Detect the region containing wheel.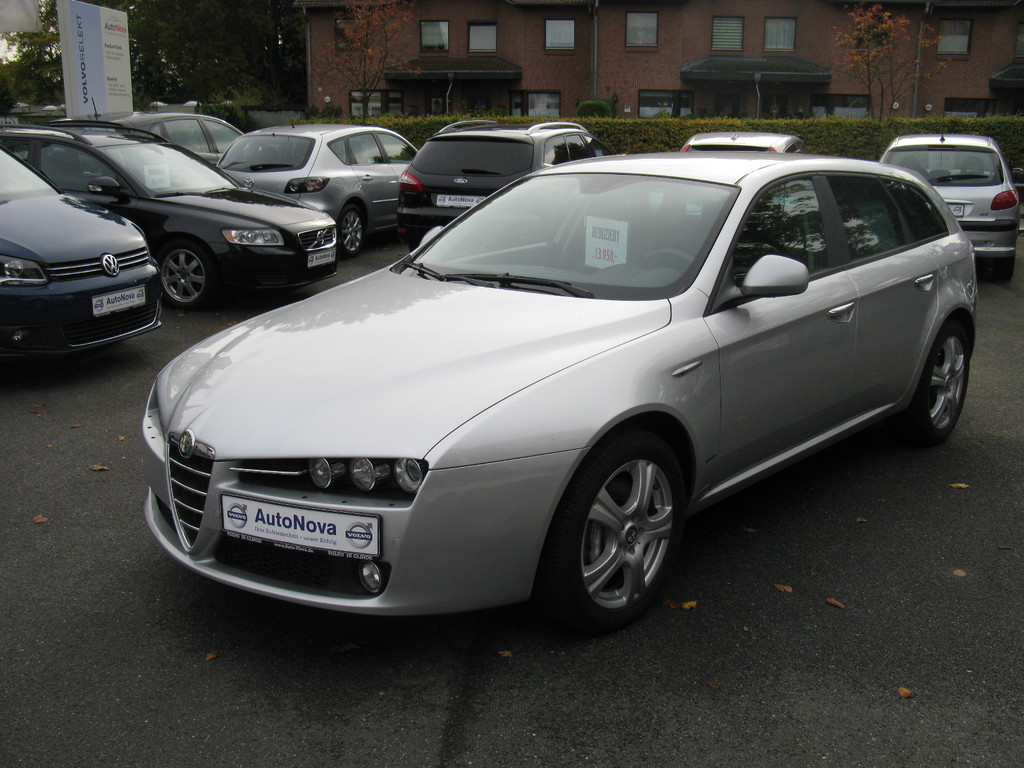
pyautogui.locateOnScreen(641, 244, 704, 275).
